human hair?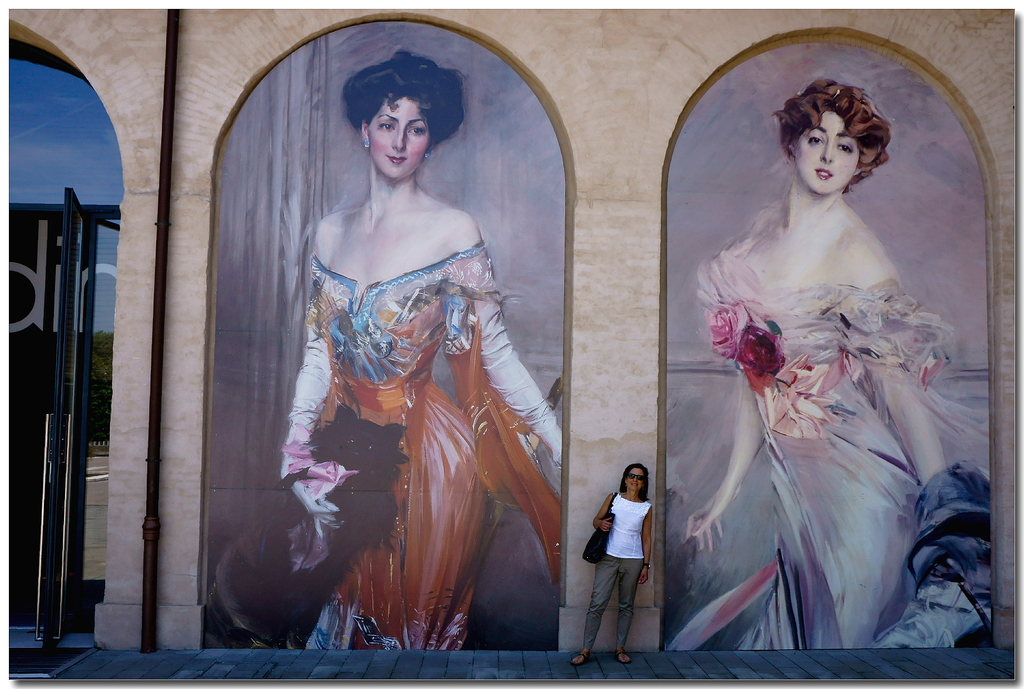
619:461:649:503
